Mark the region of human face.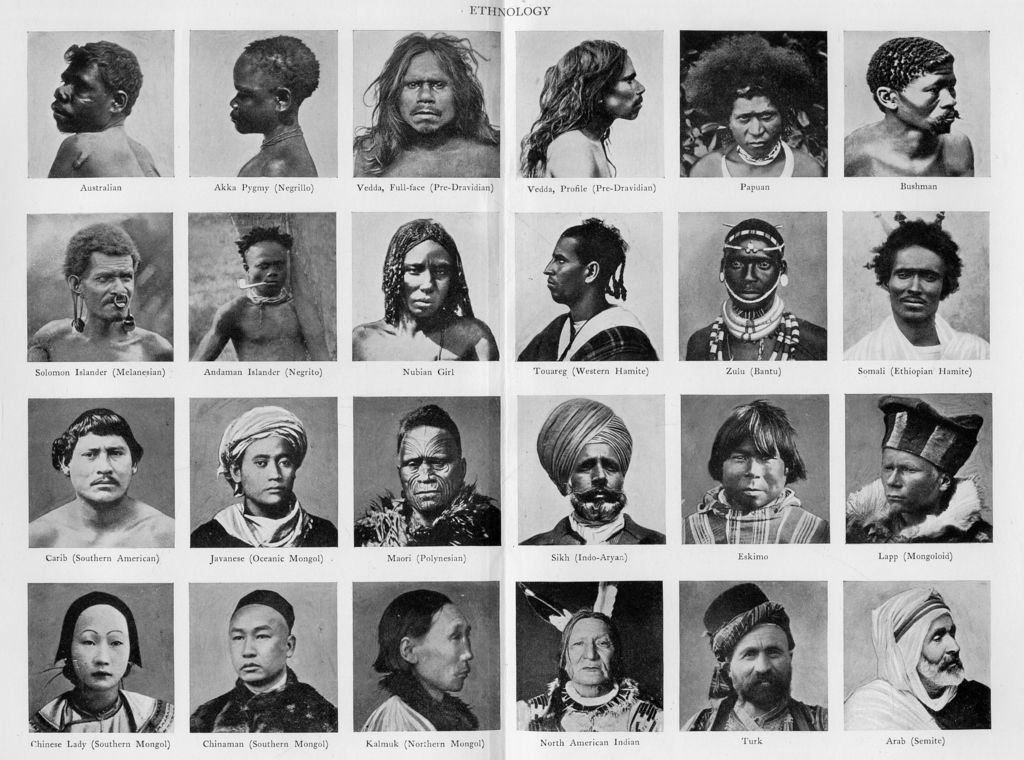
Region: 885, 442, 943, 508.
